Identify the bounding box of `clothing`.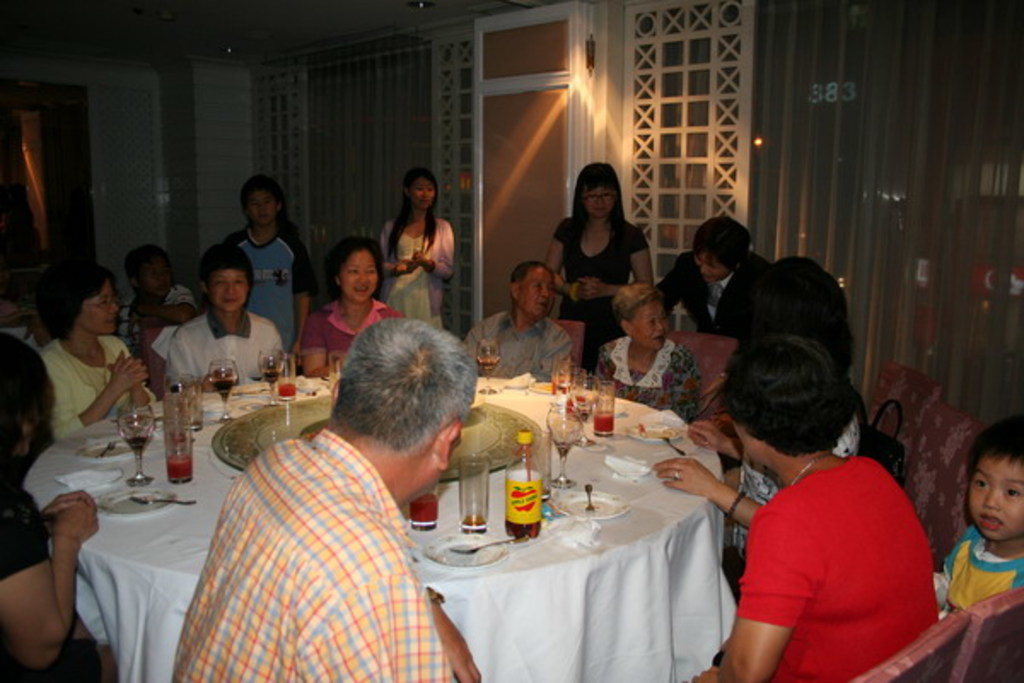
0,471,53,681.
